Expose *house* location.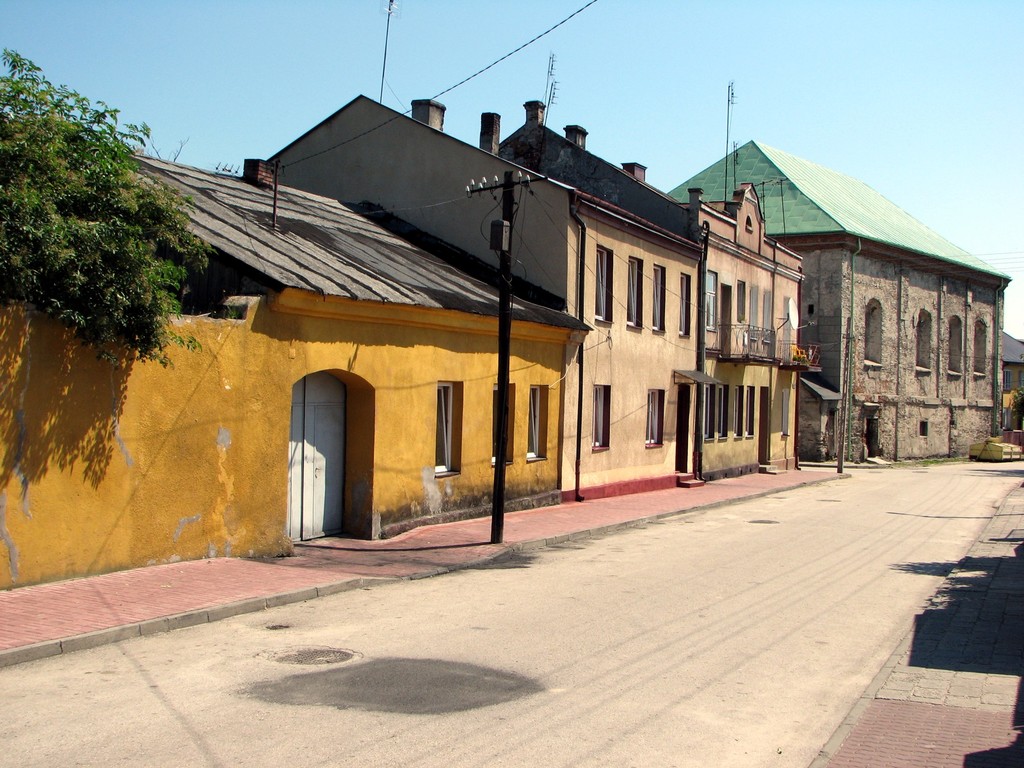
Exposed at l=265, t=104, r=803, b=495.
